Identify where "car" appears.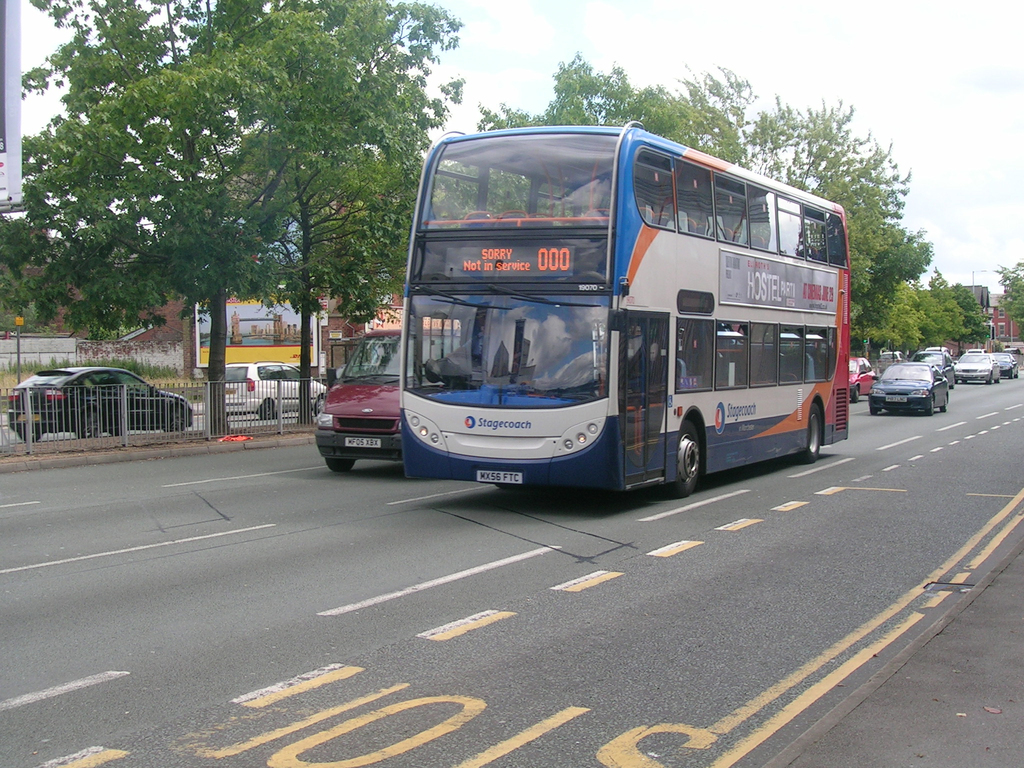
Appears at {"x1": 10, "y1": 364, "x2": 200, "y2": 446}.
